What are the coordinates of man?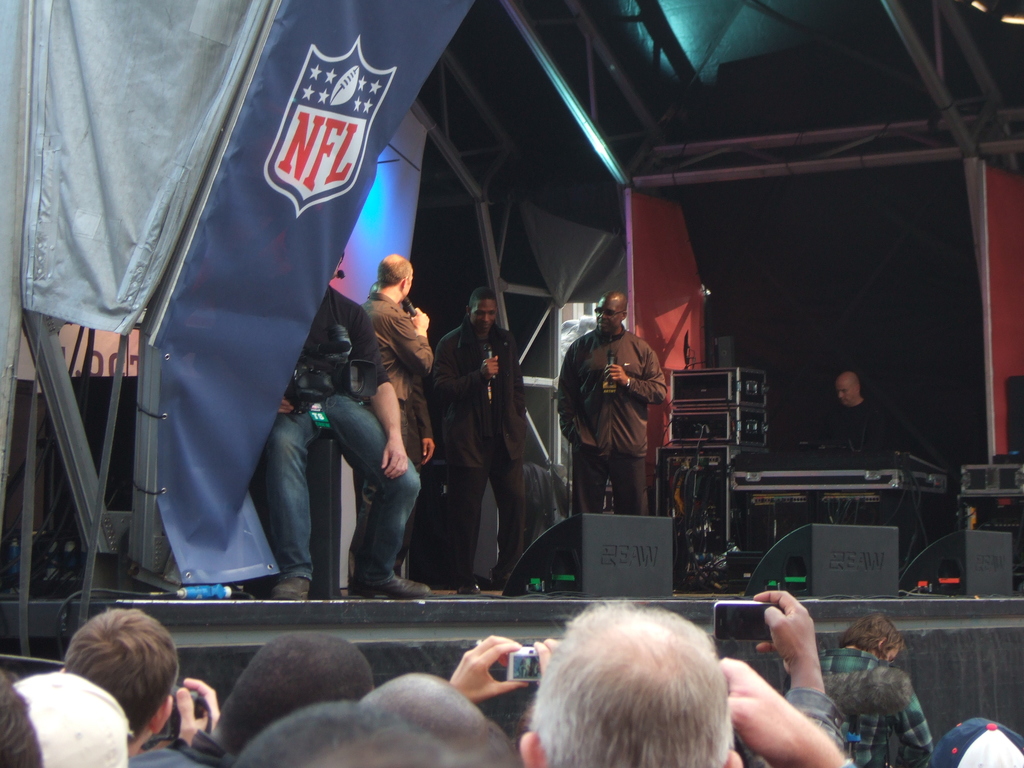
x1=554, y1=290, x2=671, y2=586.
